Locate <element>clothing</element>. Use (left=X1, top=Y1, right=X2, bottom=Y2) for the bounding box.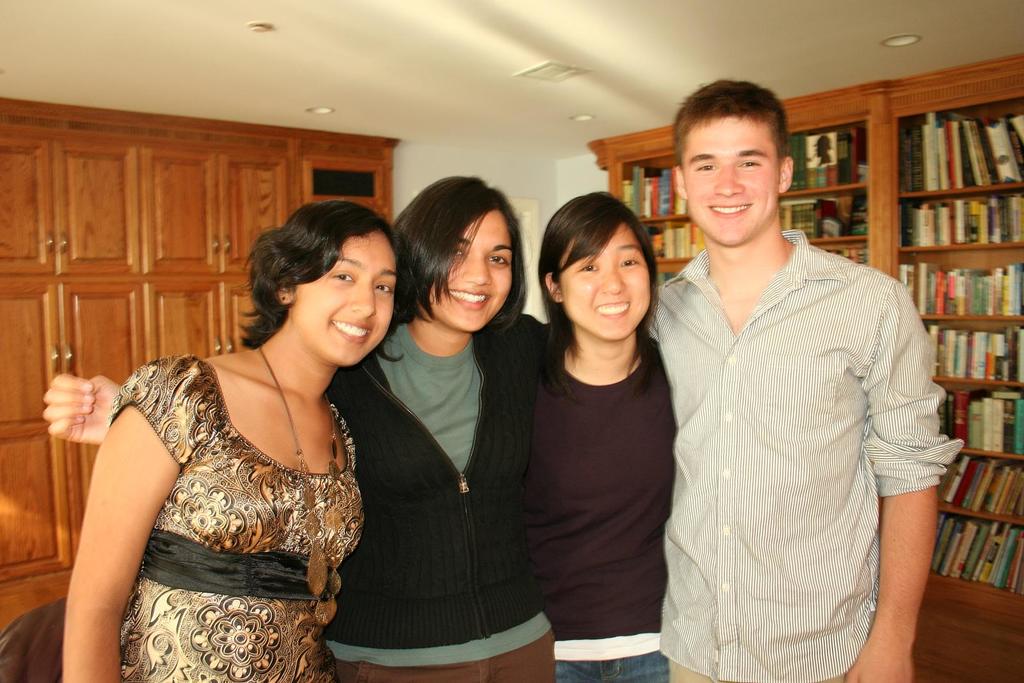
(left=646, top=188, right=952, bottom=668).
